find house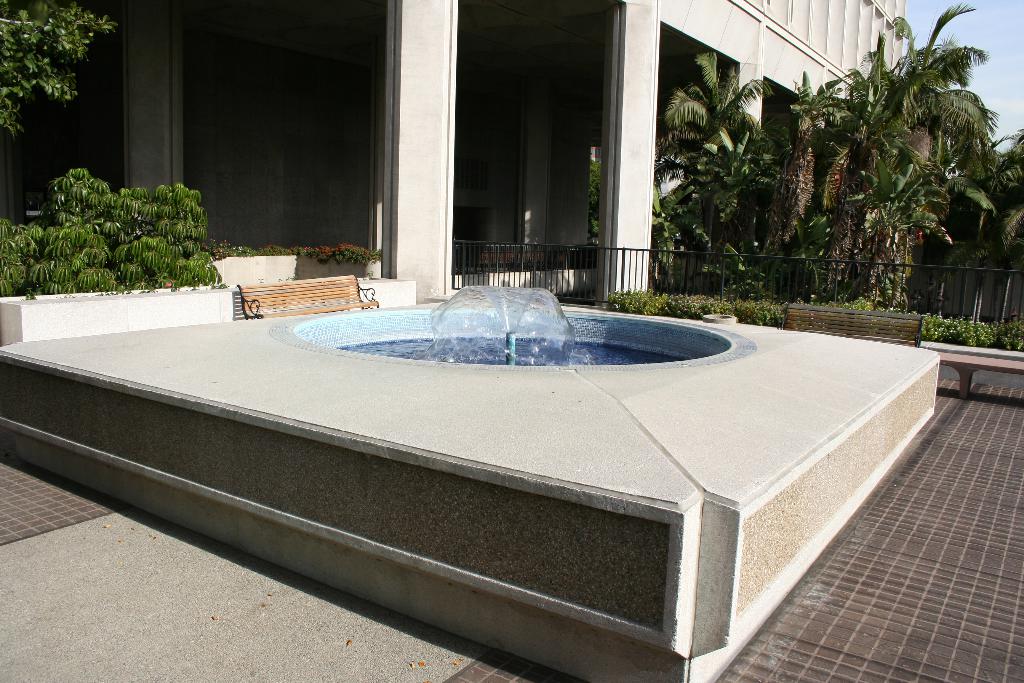
<box>0,0,916,346</box>
